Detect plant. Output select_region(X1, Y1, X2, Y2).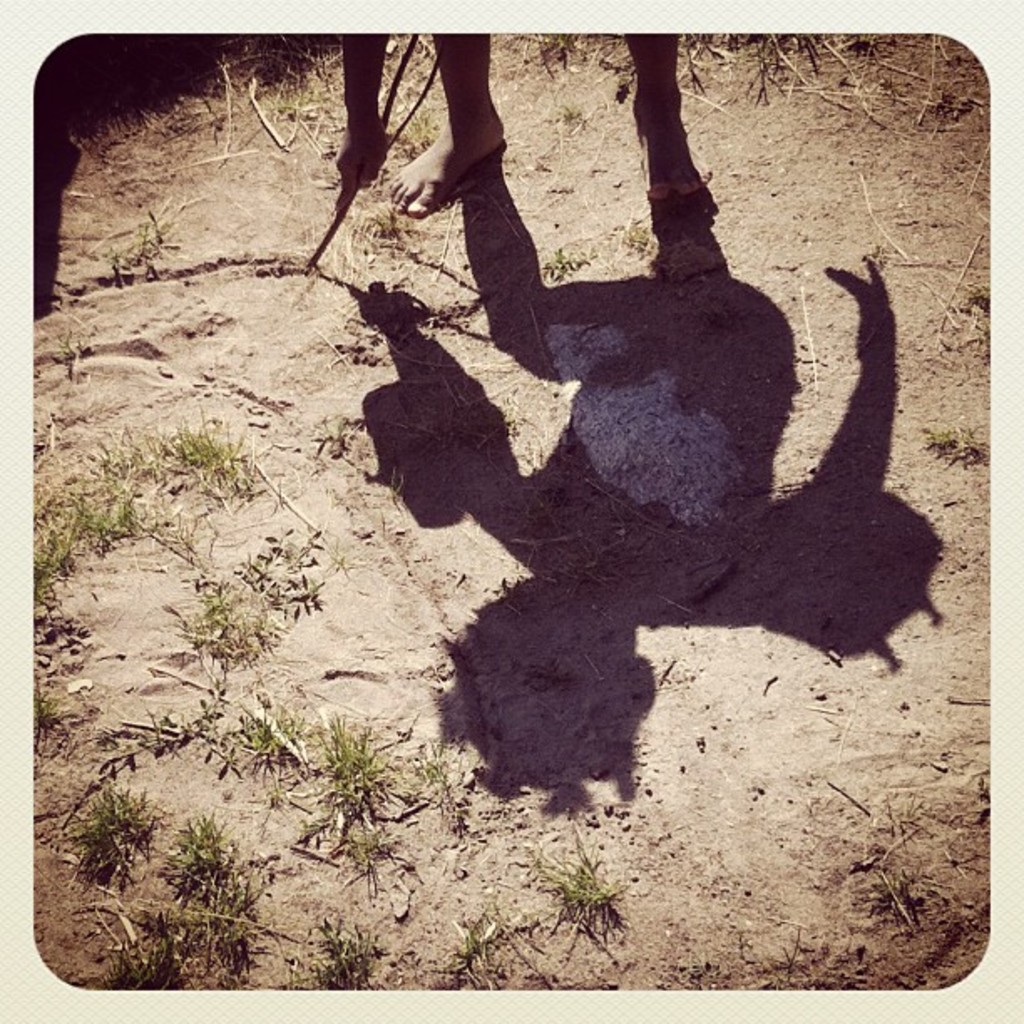
select_region(390, 95, 438, 154).
